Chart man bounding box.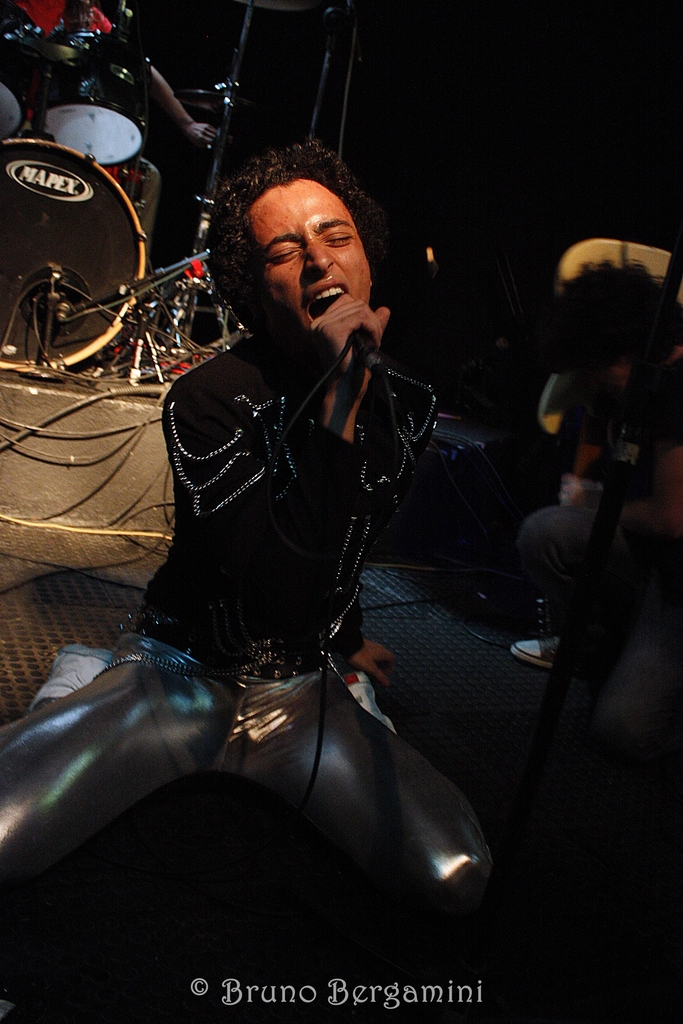
Charted: [x1=511, y1=267, x2=682, y2=788].
